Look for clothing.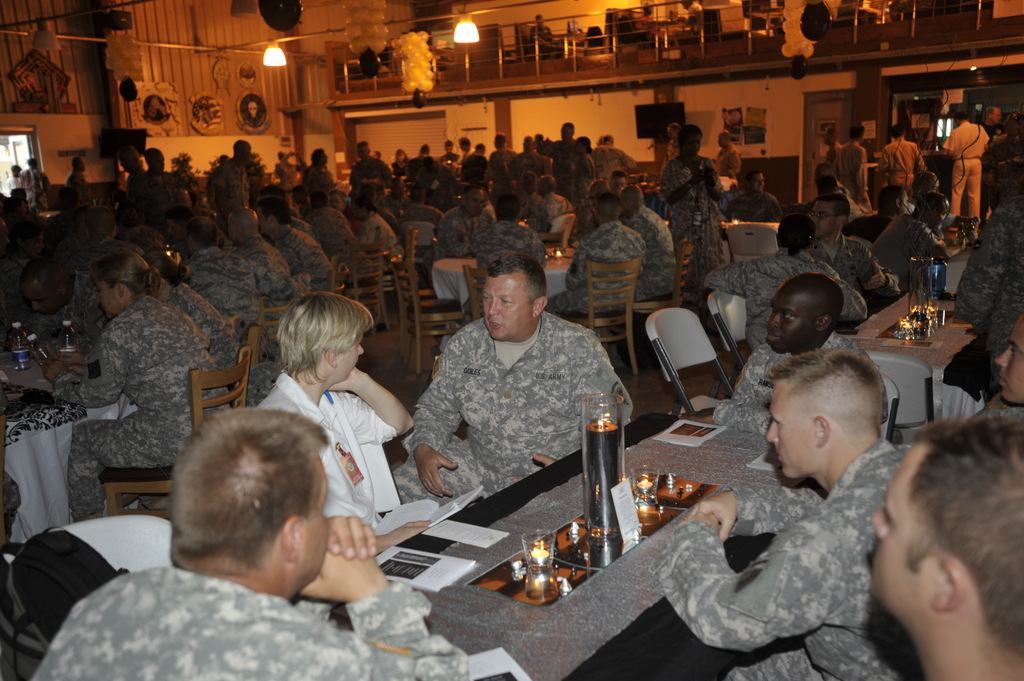
Found: bbox=(212, 160, 256, 223).
